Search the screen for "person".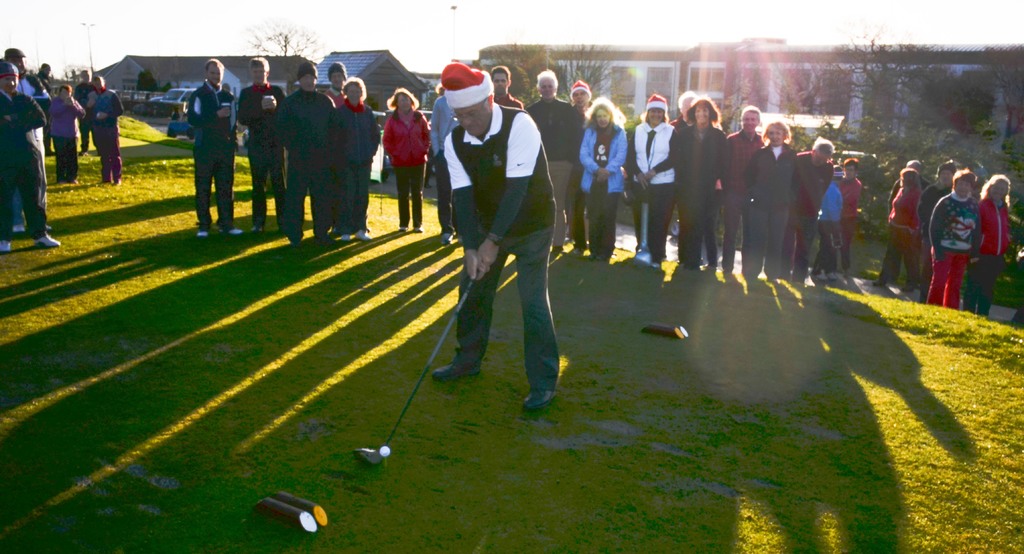
Found at [x1=527, y1=69, x2=575, y2=253].
